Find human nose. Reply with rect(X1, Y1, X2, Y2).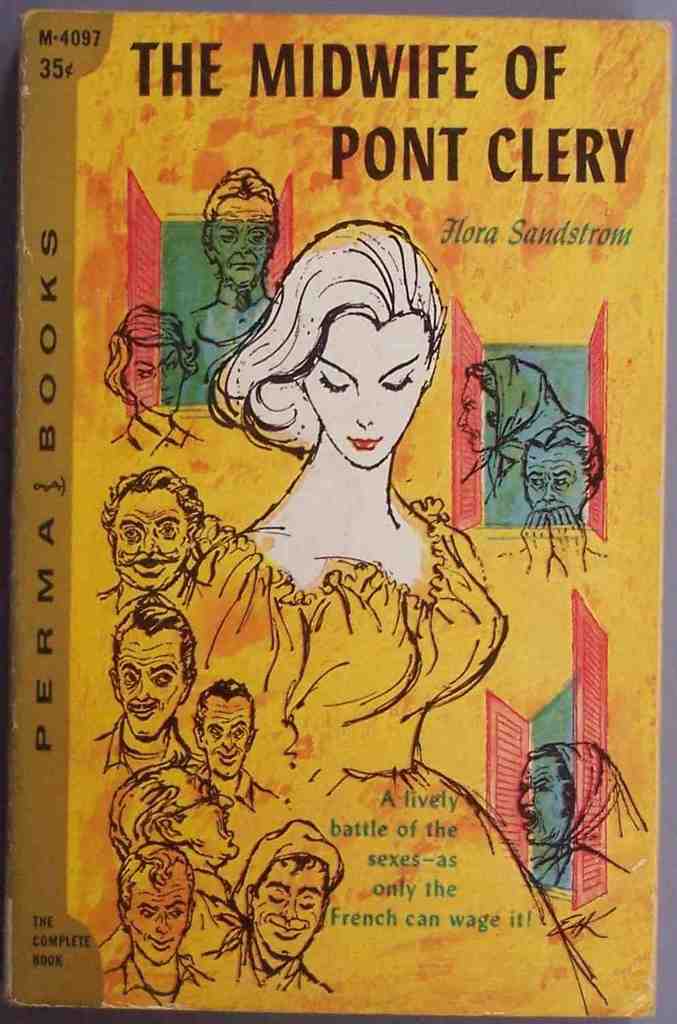
rect(546, 480, 554, 501).
